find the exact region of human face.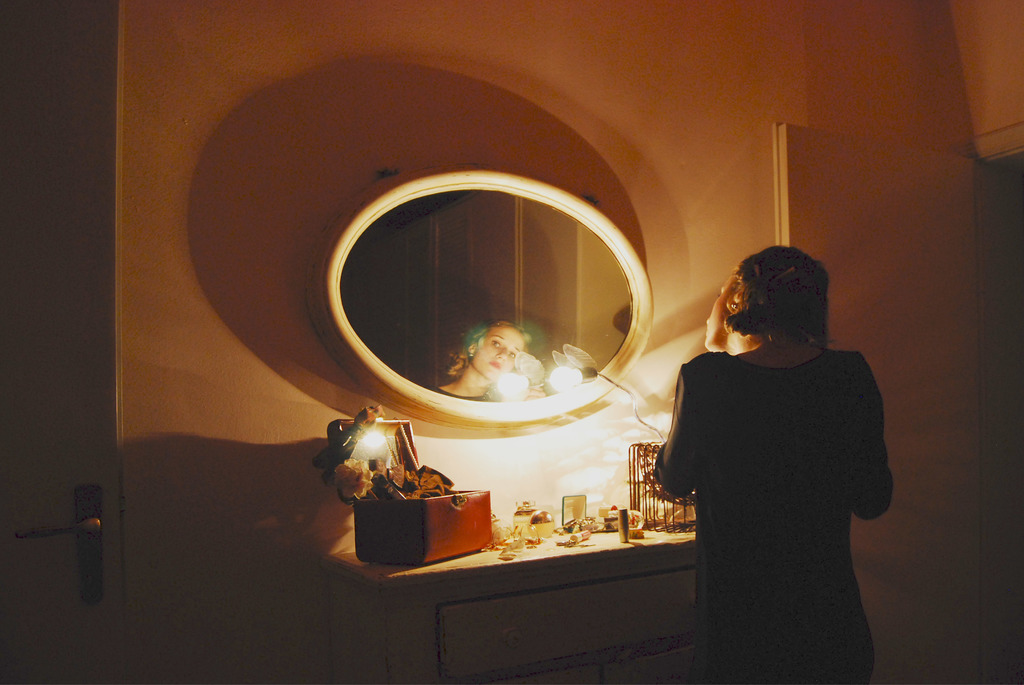
Exact region: box=[701, 268, 743, 350].
